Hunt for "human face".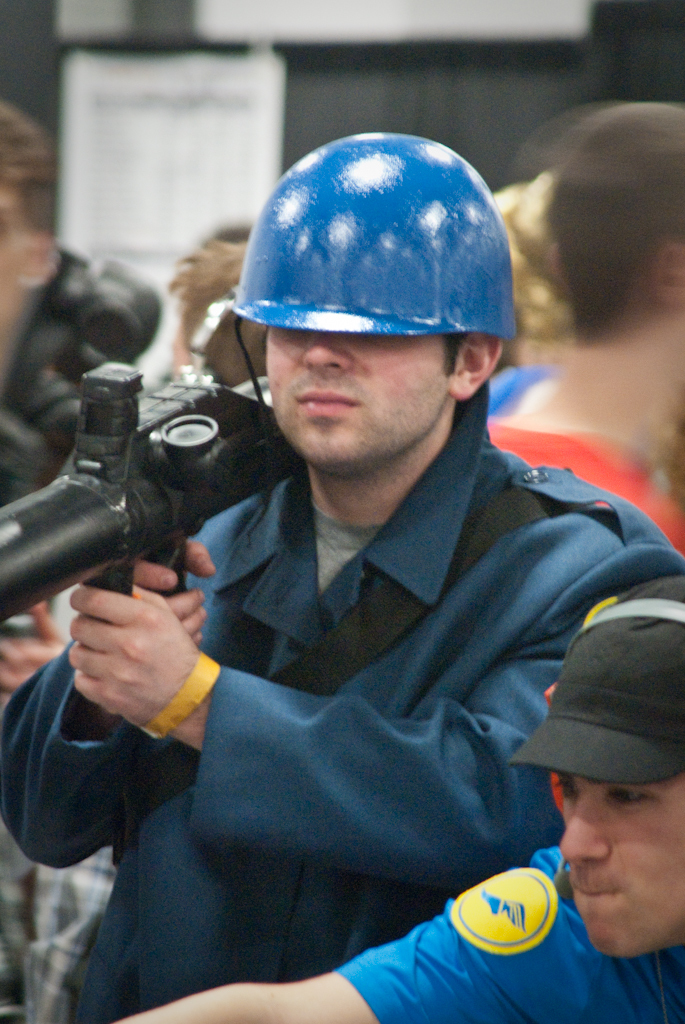
Hunted down at detection(262, 329, 452, 462).
